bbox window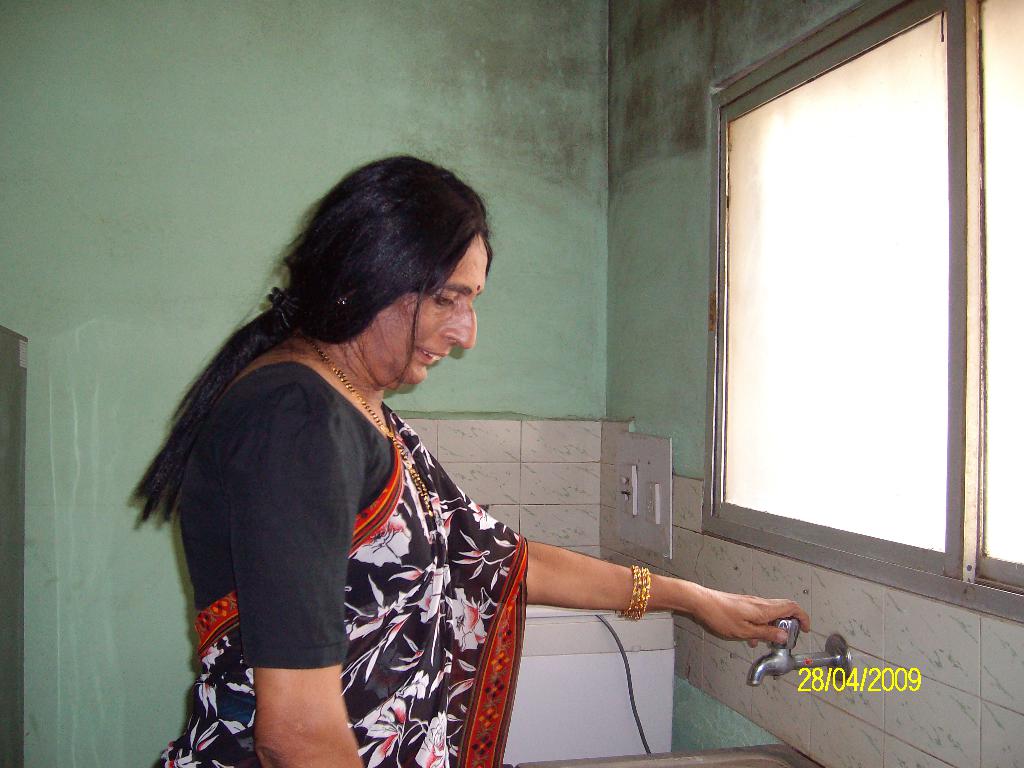
bbox=(721, 0, 1023, 591)
